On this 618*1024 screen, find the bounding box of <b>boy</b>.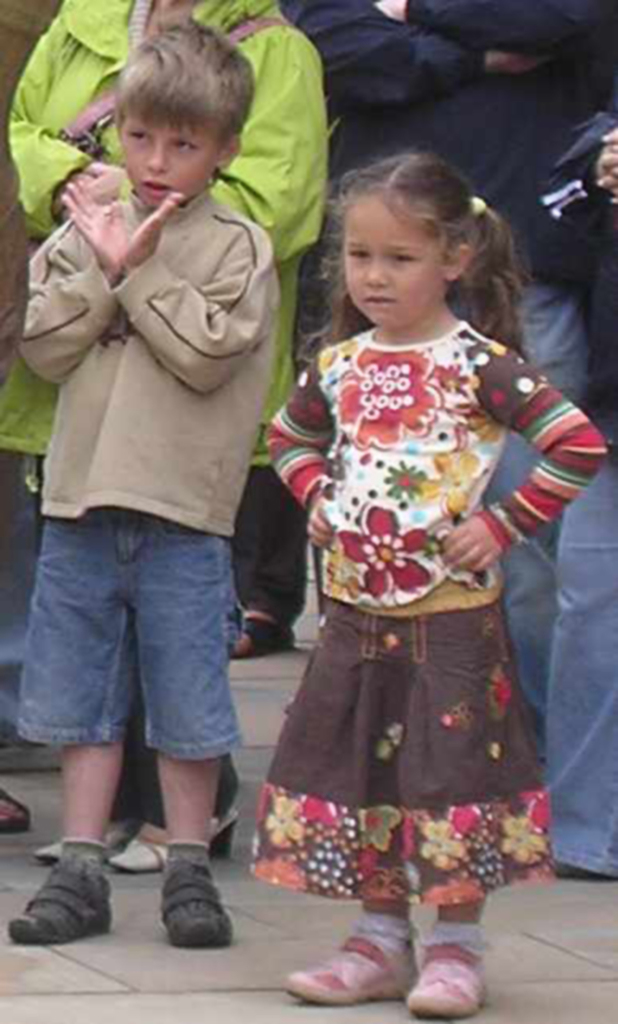
Bounding box: left=13, top=14, right=303, bottom=944.
